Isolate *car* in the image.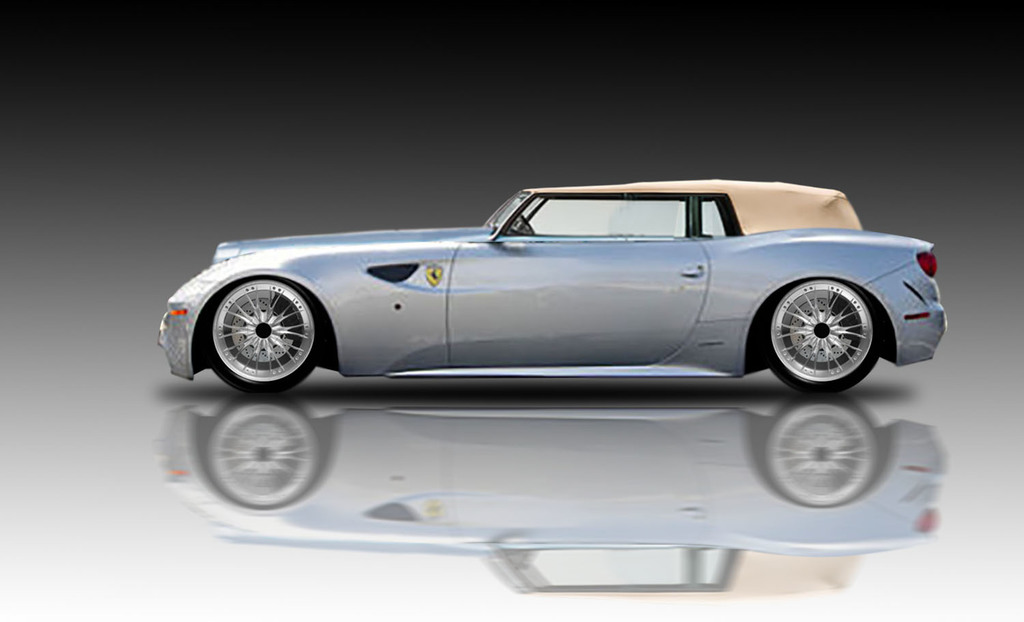
Isolated region: region(167, 178, 948, 417).
